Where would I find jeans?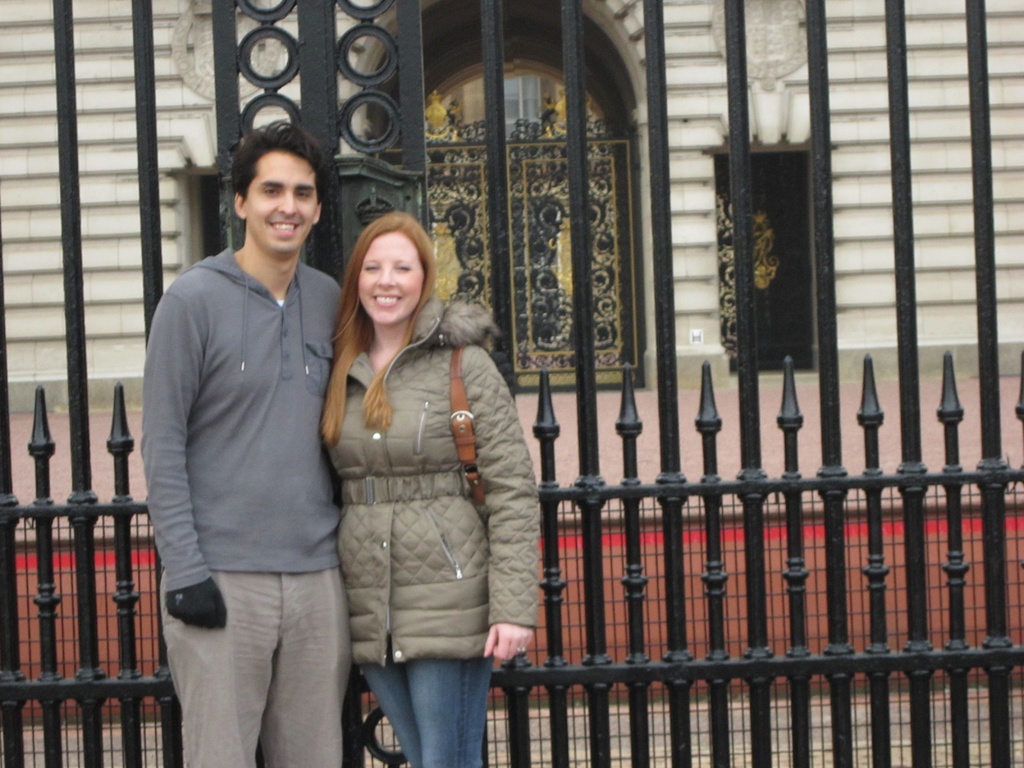
At <region>169, 569, 348, 756</region>.
